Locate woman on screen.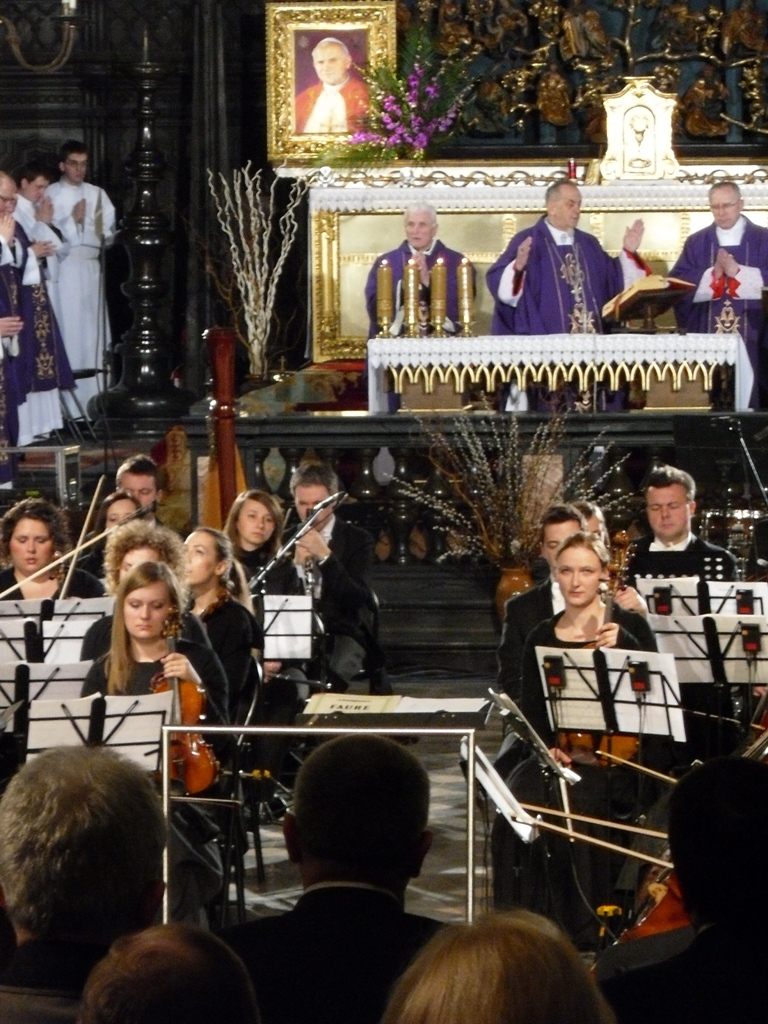
On screen at [90,489,158,553].
